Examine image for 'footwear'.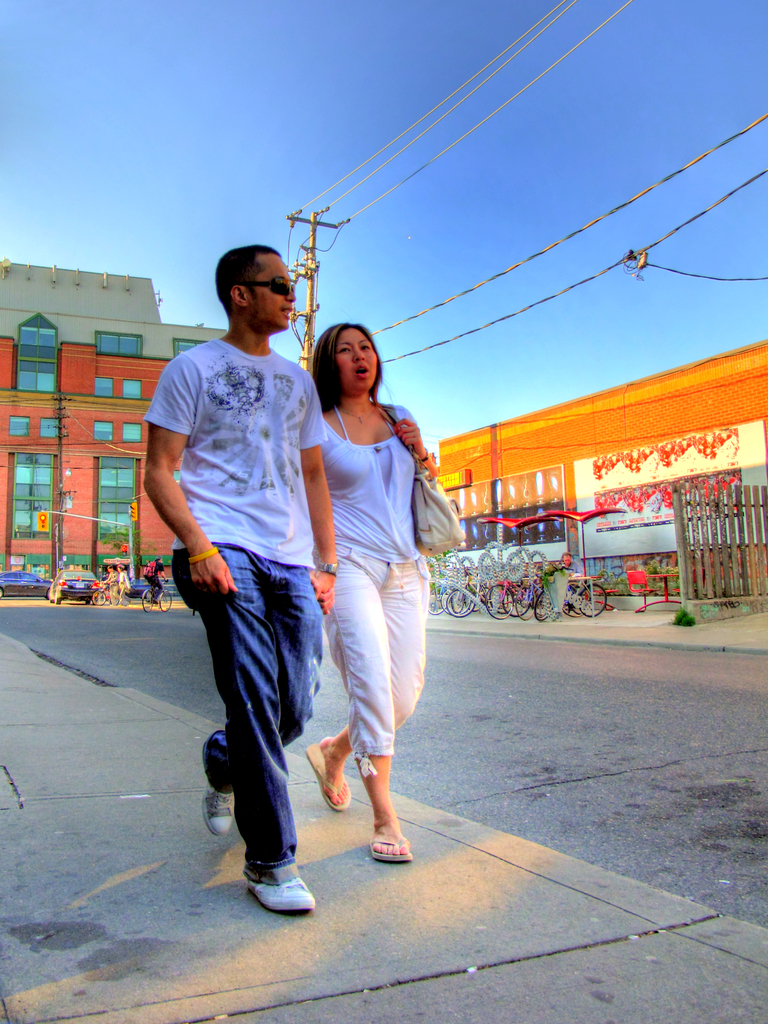
Examination result: crop(234, 842, 306, 918).
